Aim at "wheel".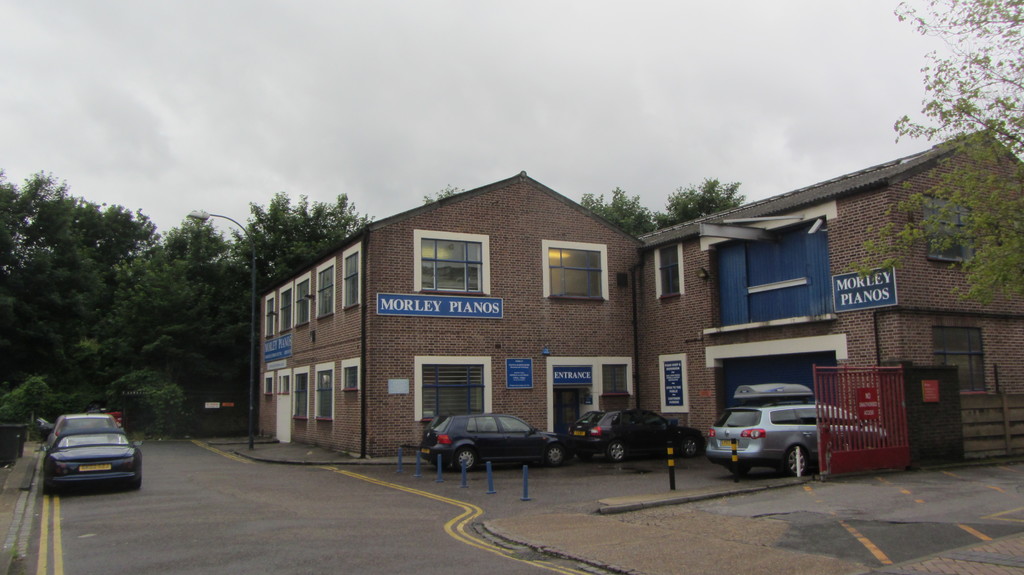
Aimed at (x1=131, y1=477, x2=143, y2=490).
